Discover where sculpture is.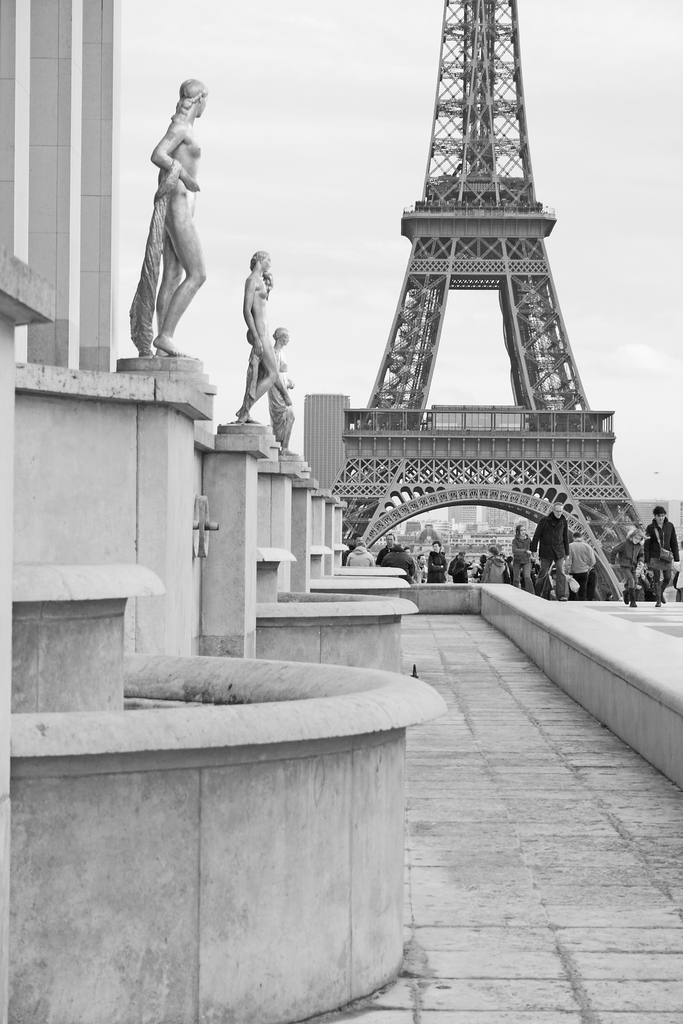
Discovered at crop(103, 72, 218, 385).
